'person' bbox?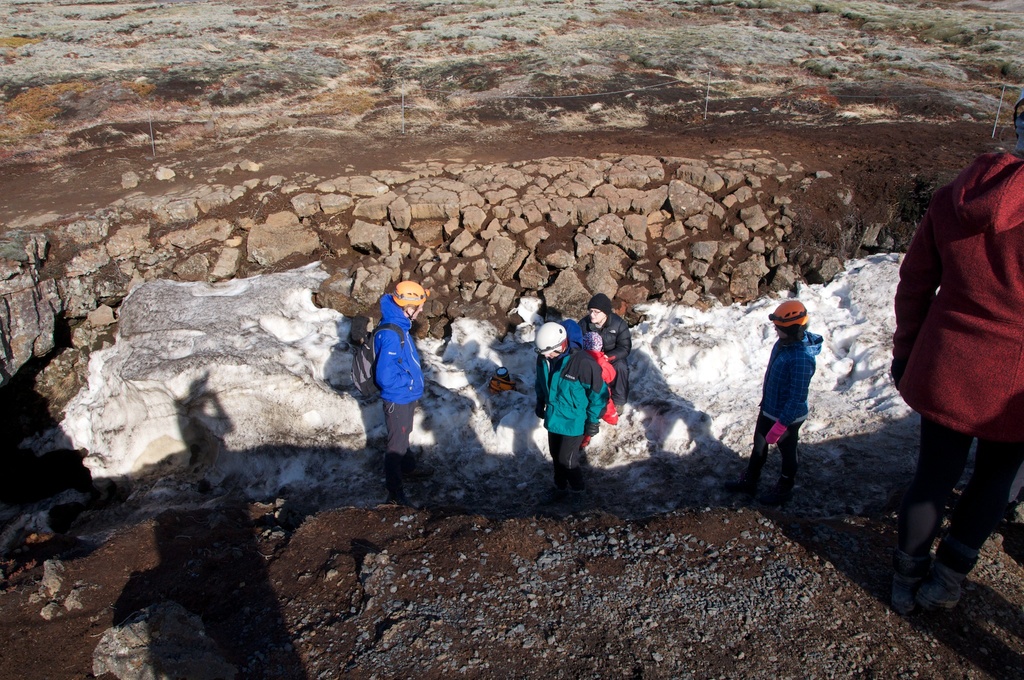
select_region(884, 83, 1023, 616)
